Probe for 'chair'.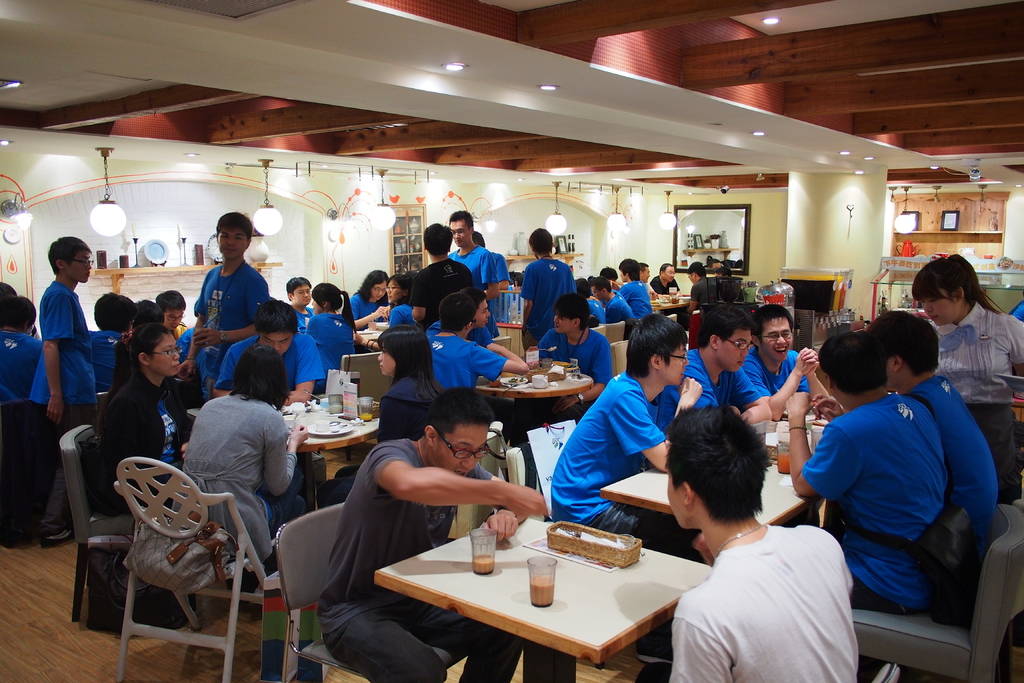
Probe result: bbox(342, 345, 393, 403).
